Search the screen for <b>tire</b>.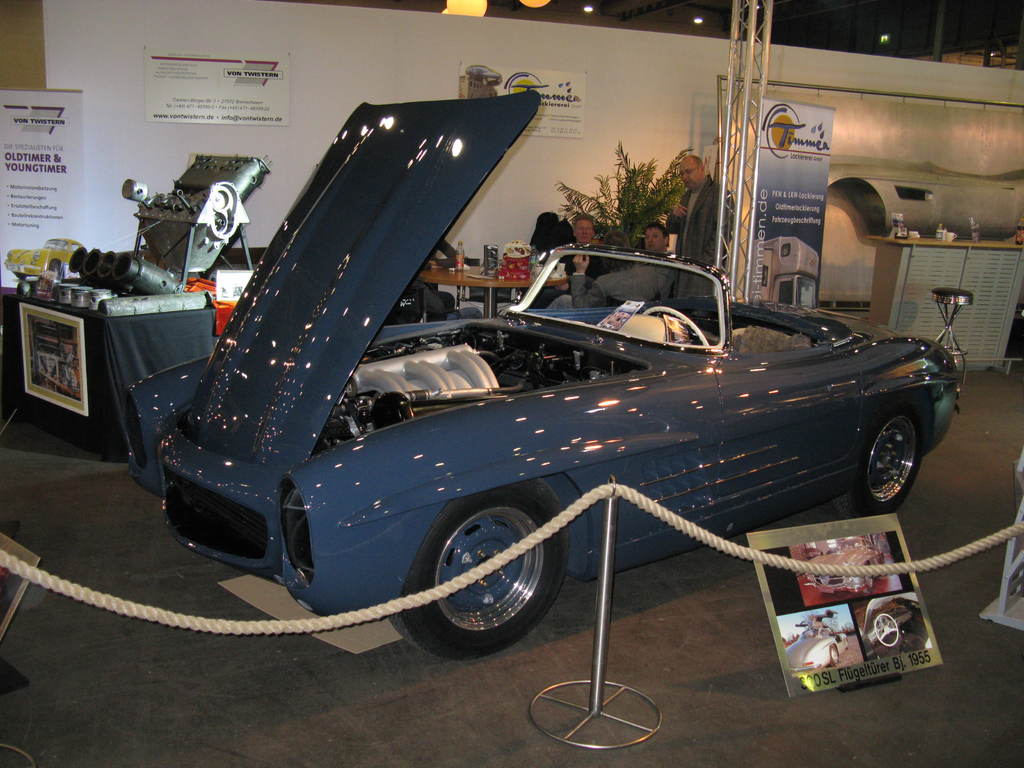
Found at 410:492:557:662.
